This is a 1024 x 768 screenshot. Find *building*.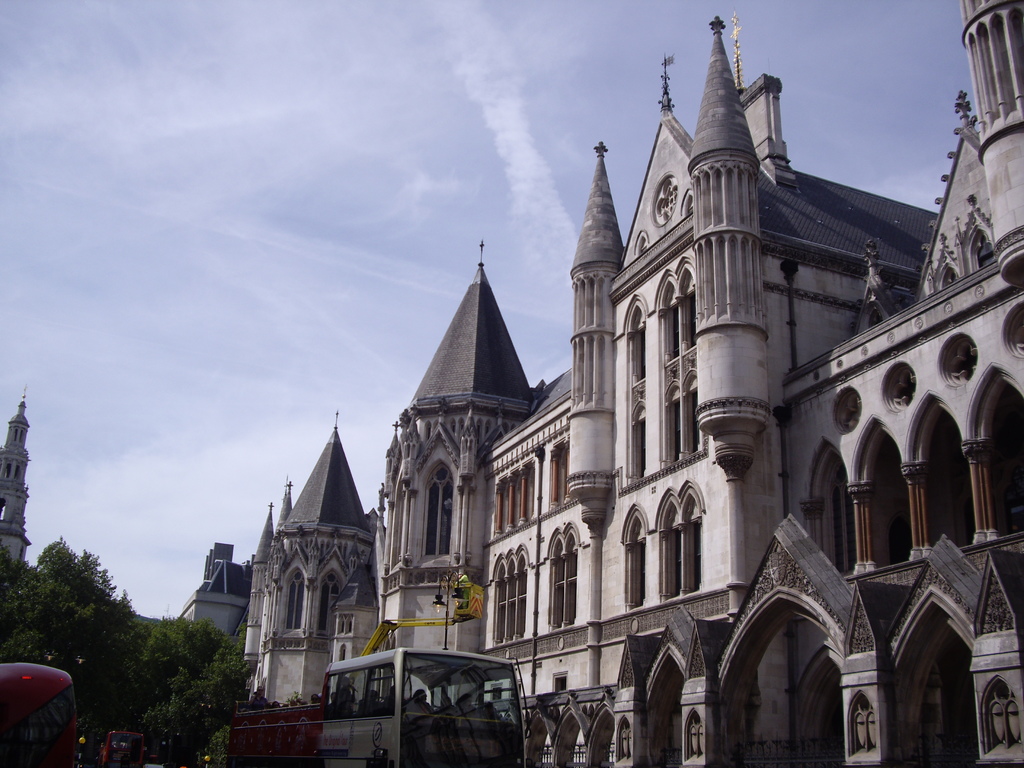
Bounding box: [left=175, top=536, right=250, bottom=647].
